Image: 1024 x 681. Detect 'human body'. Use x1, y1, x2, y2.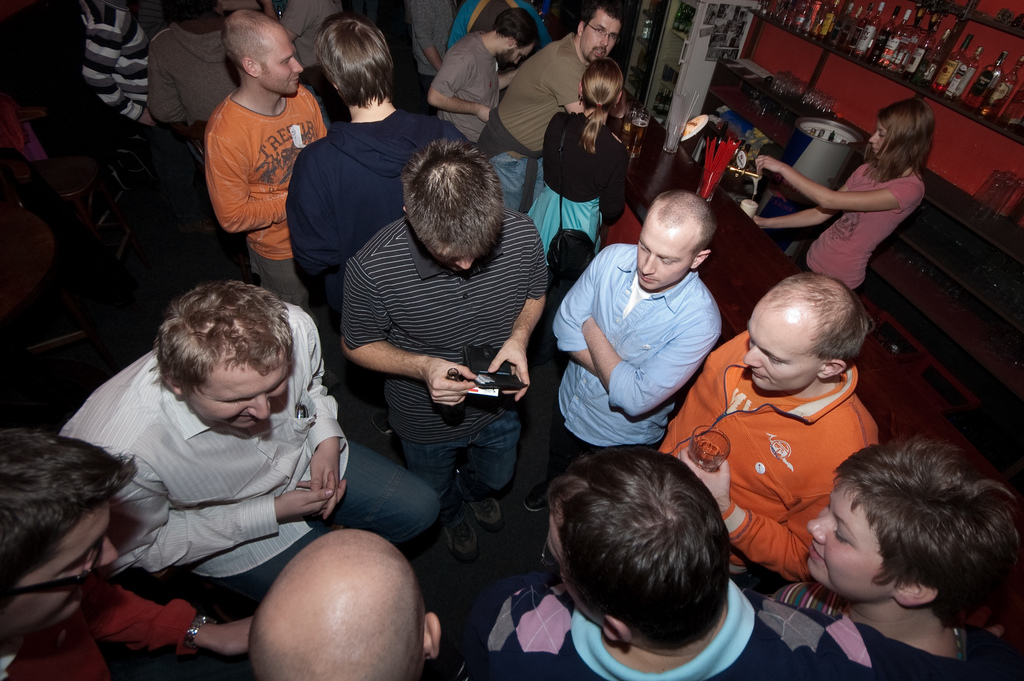
194, 21, 320, 306.
